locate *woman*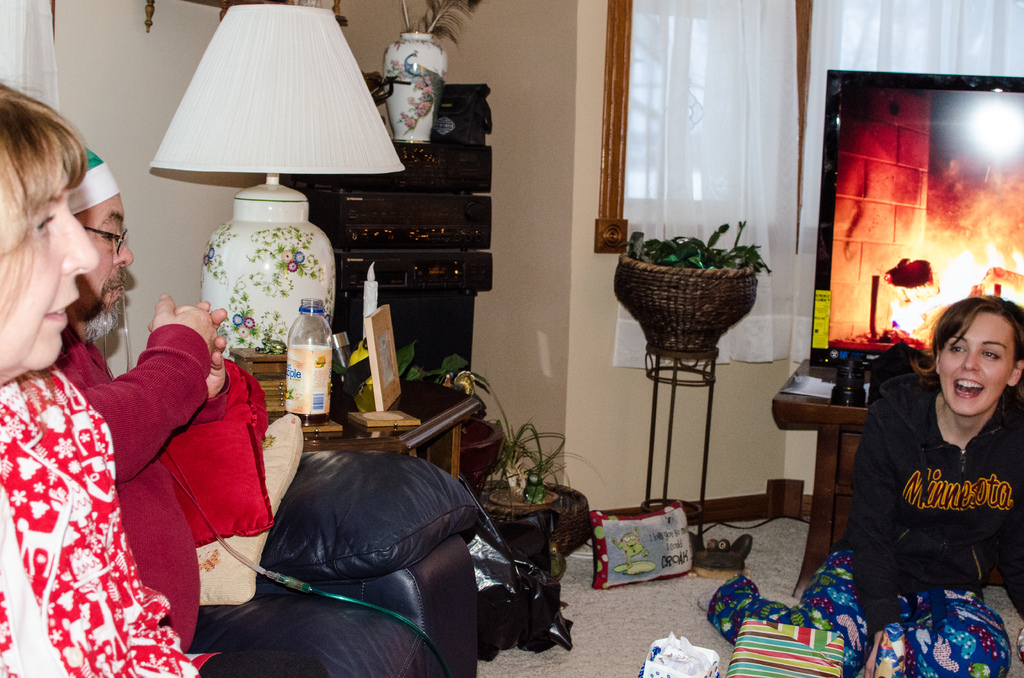
700, 300, 1023, 677
